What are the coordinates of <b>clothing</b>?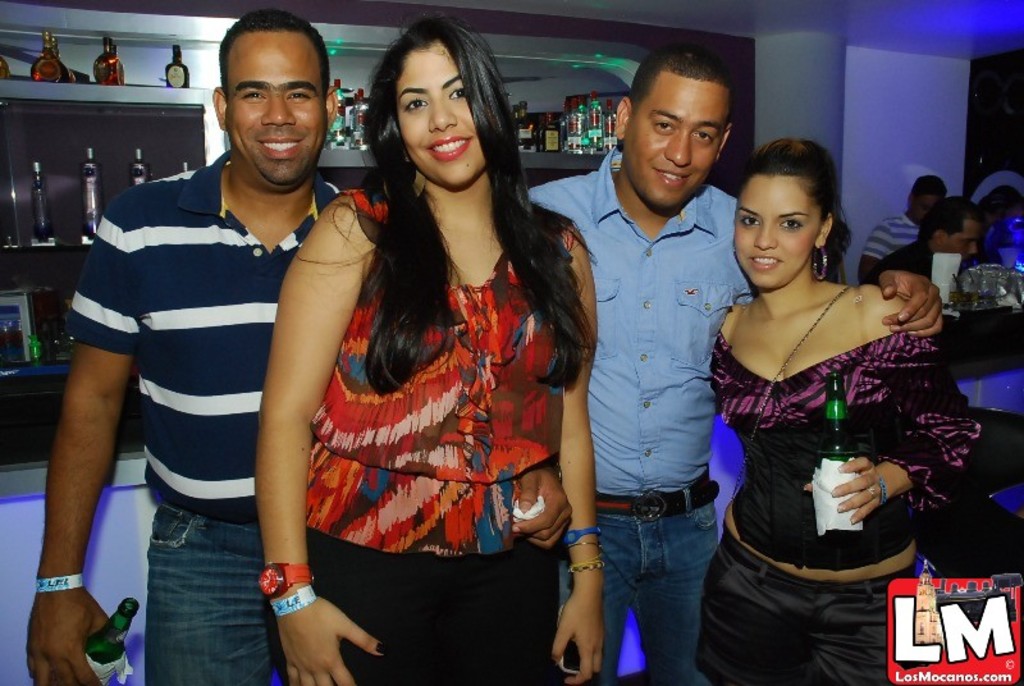
select_region(61, 147, 348, 685).
